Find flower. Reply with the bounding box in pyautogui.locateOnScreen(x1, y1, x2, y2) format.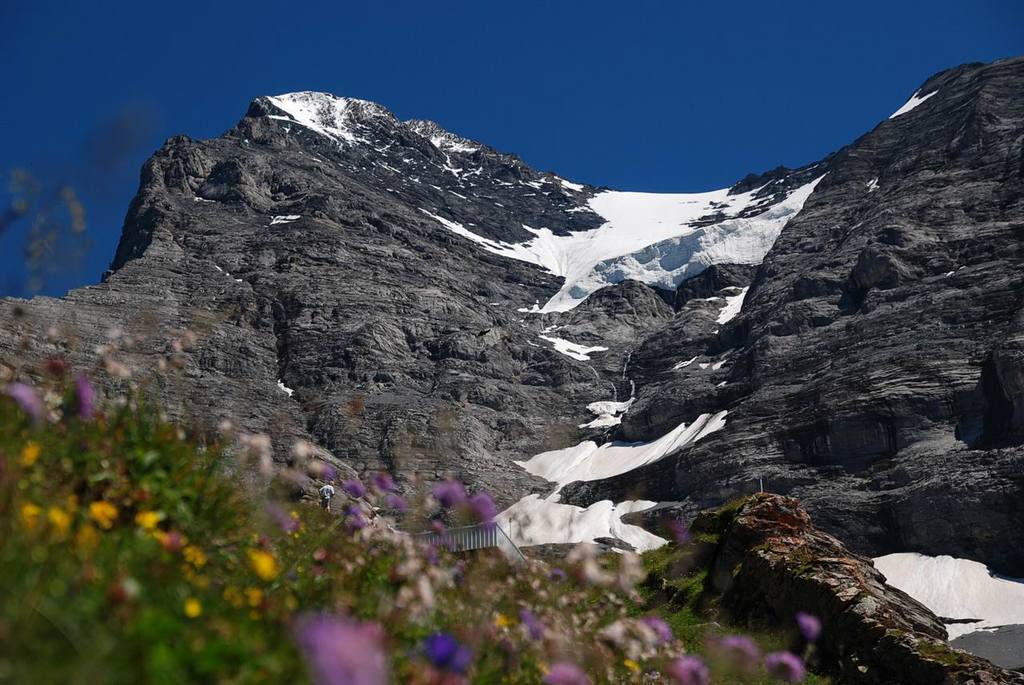
pyautogui.locateOnScreen(719, 635, 760, 663).
